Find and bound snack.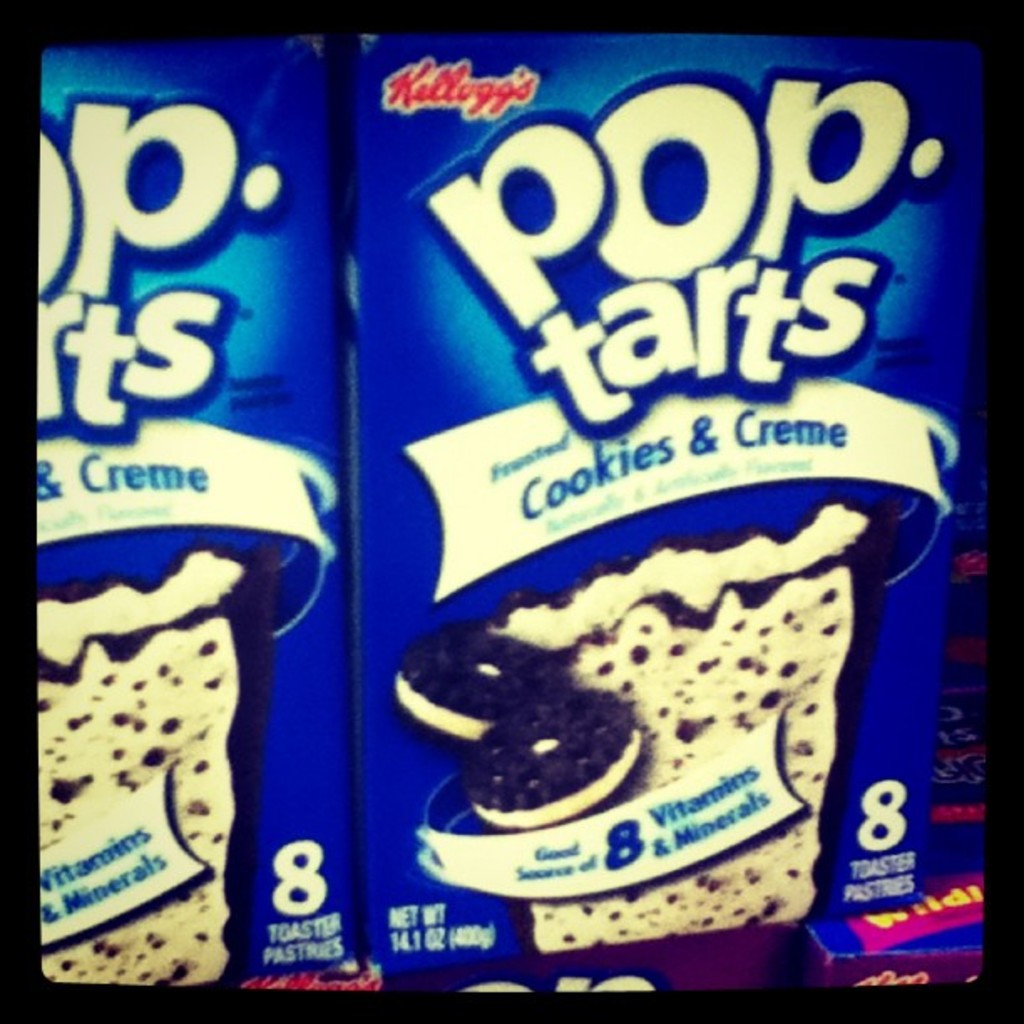
Bound: (x1=37, y1=542, x2=274, y2=984).
